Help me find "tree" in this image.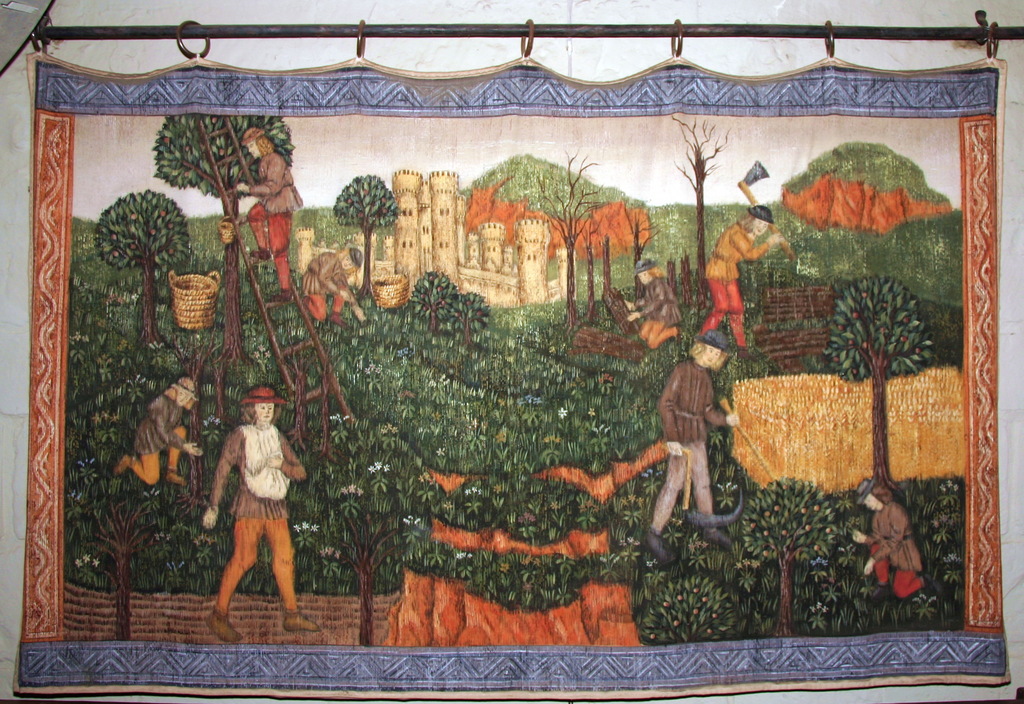
Found it: box(289, 446, 426, 650).
